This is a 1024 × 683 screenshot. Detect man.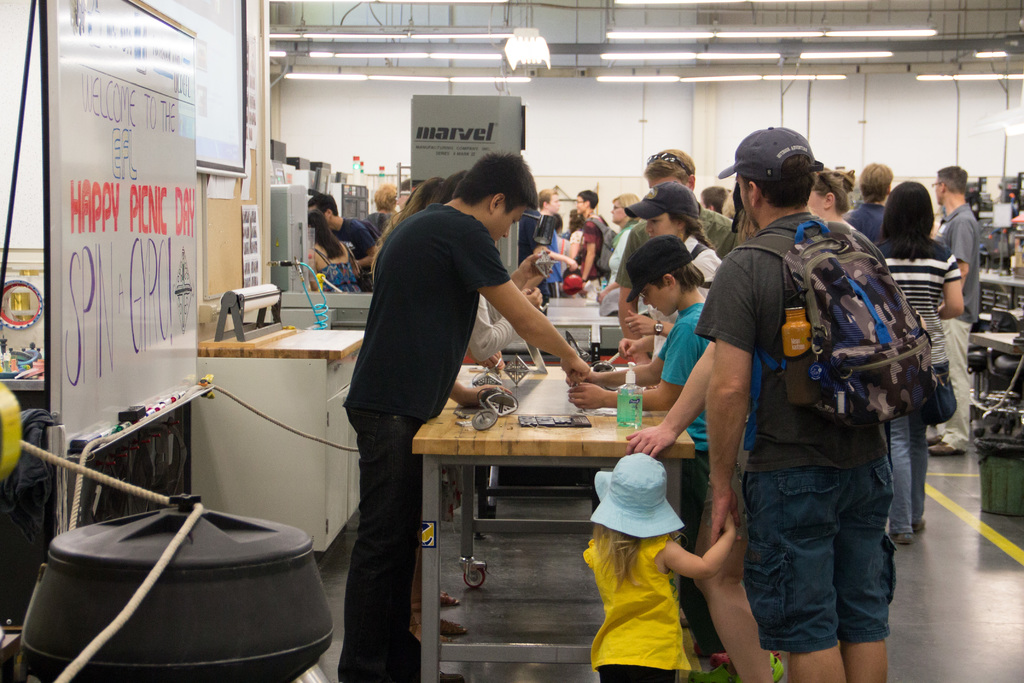
crop(932, 165, 981, 462).
